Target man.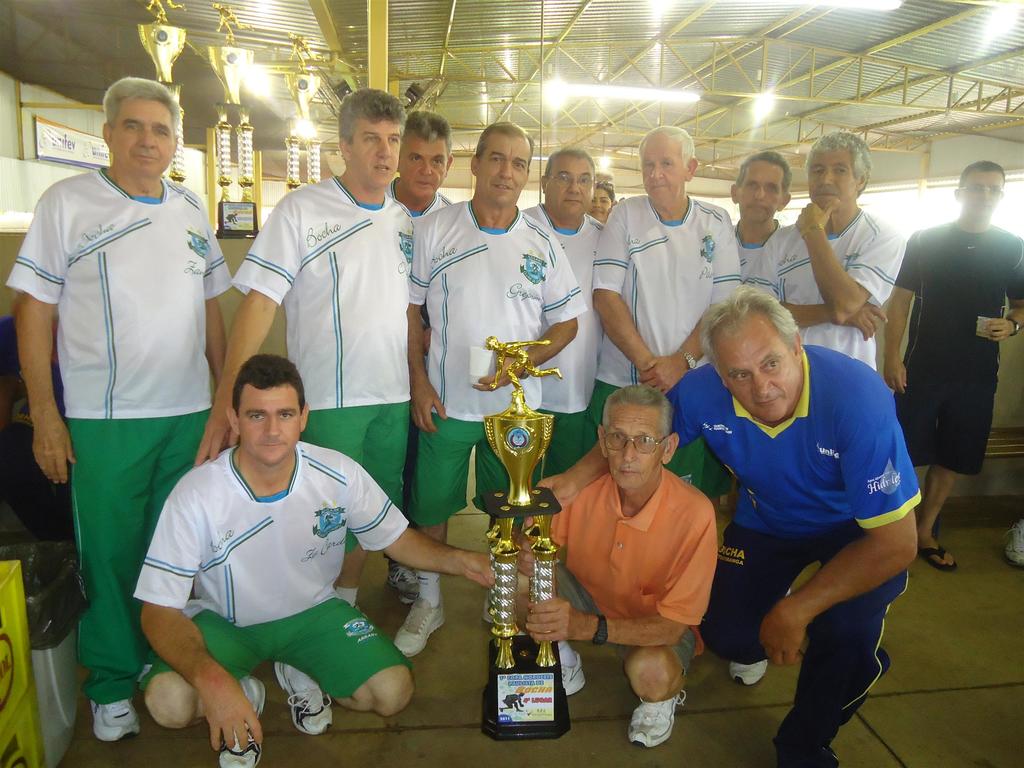
Target region: <bbox>422, 117, 592, 662</bbox>.
